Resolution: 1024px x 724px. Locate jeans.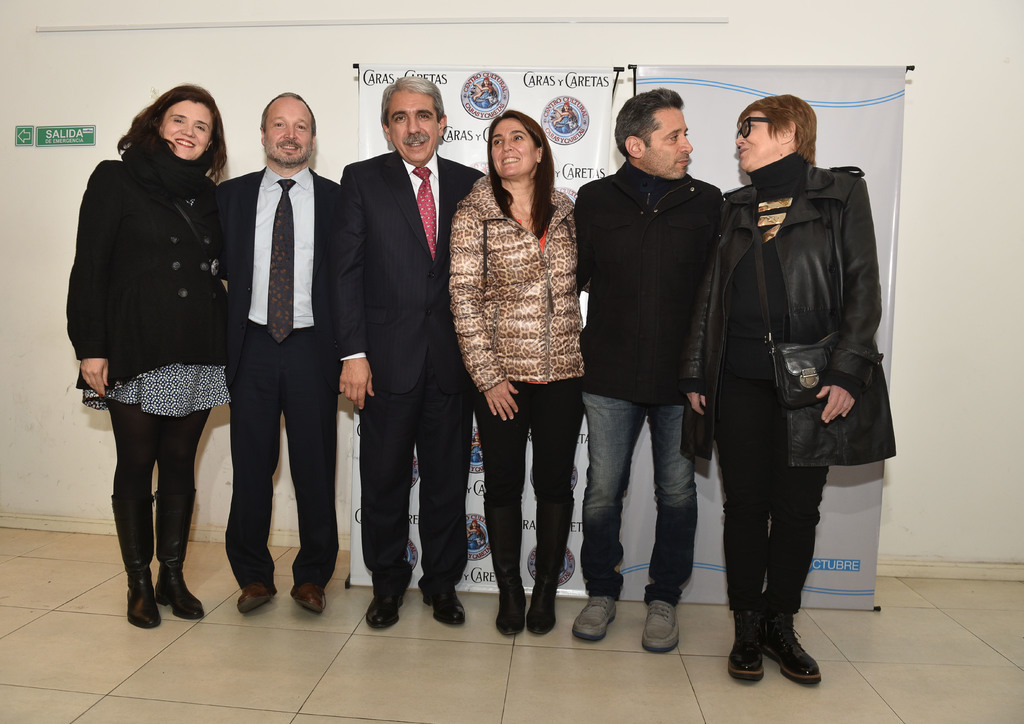
left=574, top=384, right=710, bottom=612.
